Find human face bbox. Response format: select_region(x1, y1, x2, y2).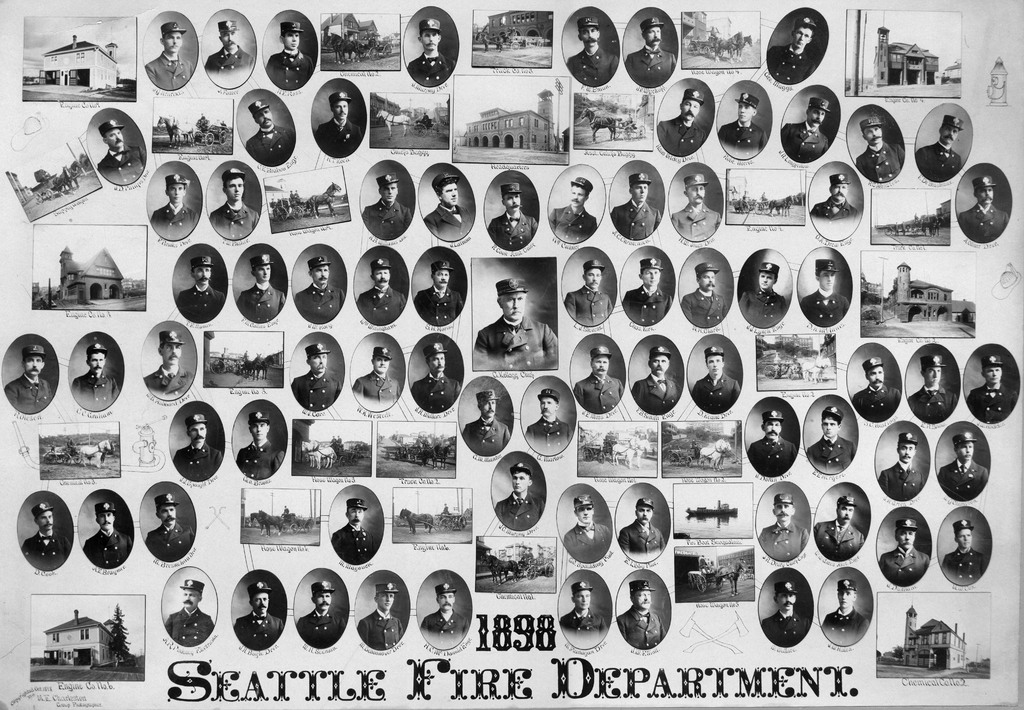
select_region(35, 510, 54, 532).
